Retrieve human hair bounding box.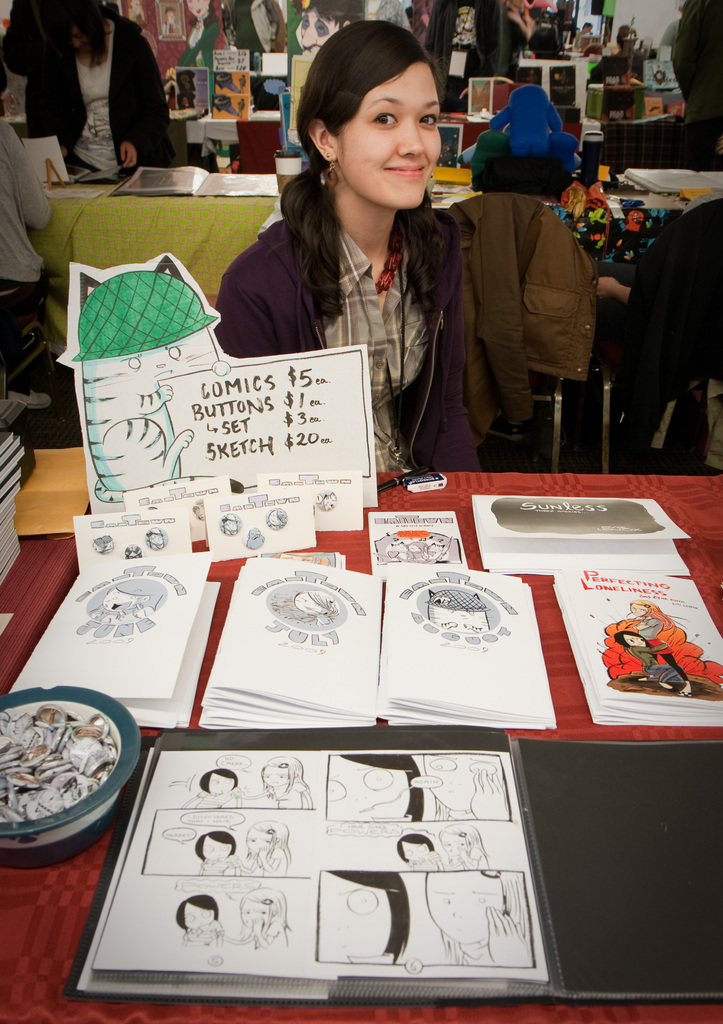
Bounding box: bbox=[292, 32, 452, 292].
